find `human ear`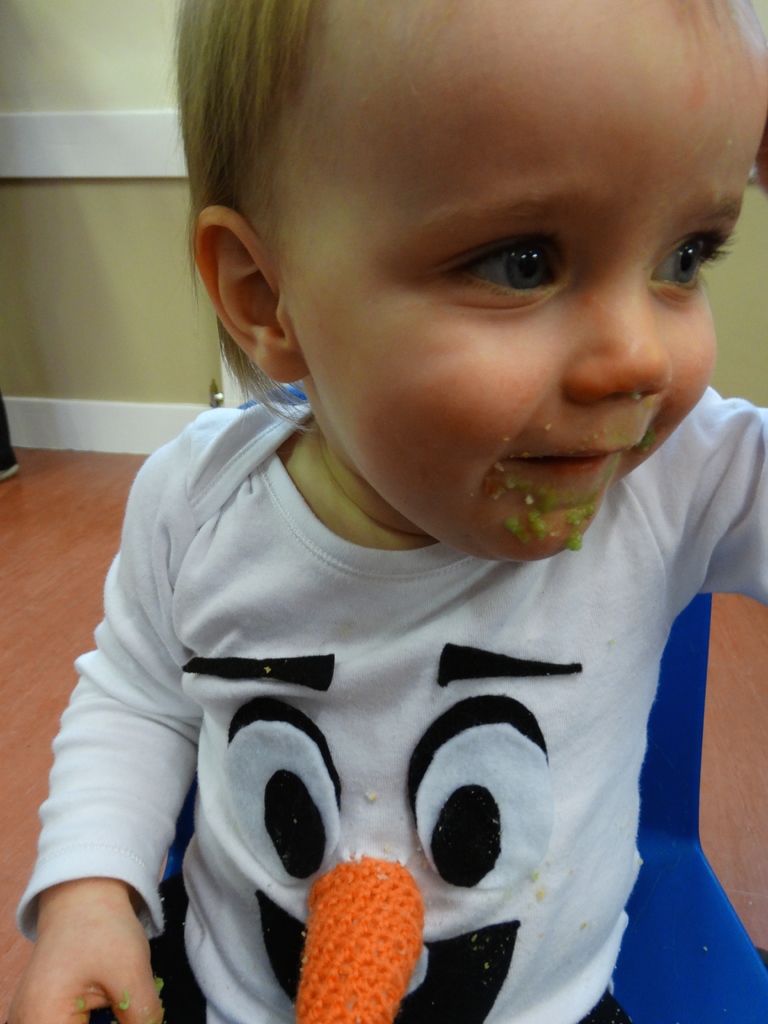
bbox=(193, 204, 310, 383)
